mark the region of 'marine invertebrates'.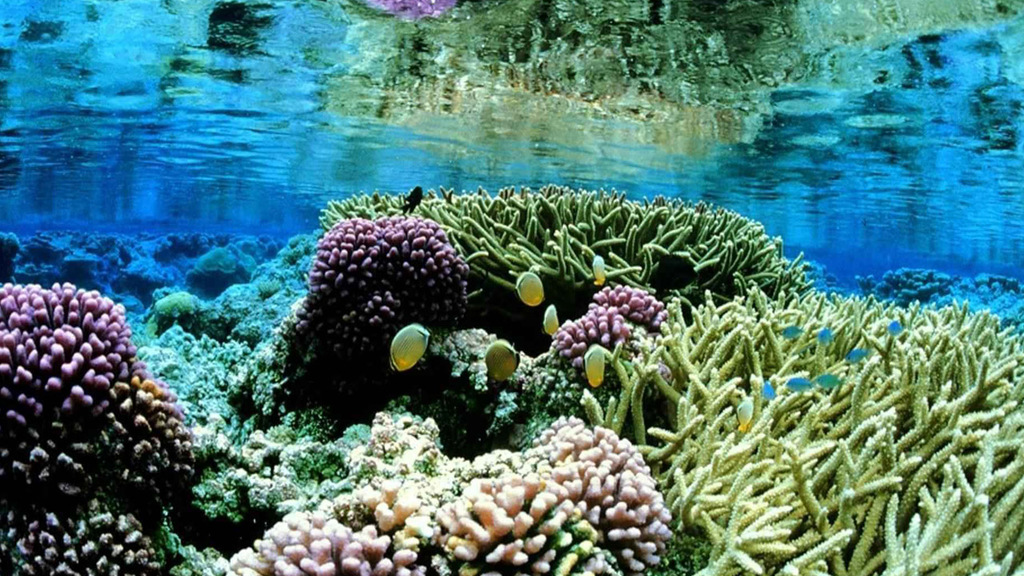
Region: l=529, t=272, r=690, b=393.
